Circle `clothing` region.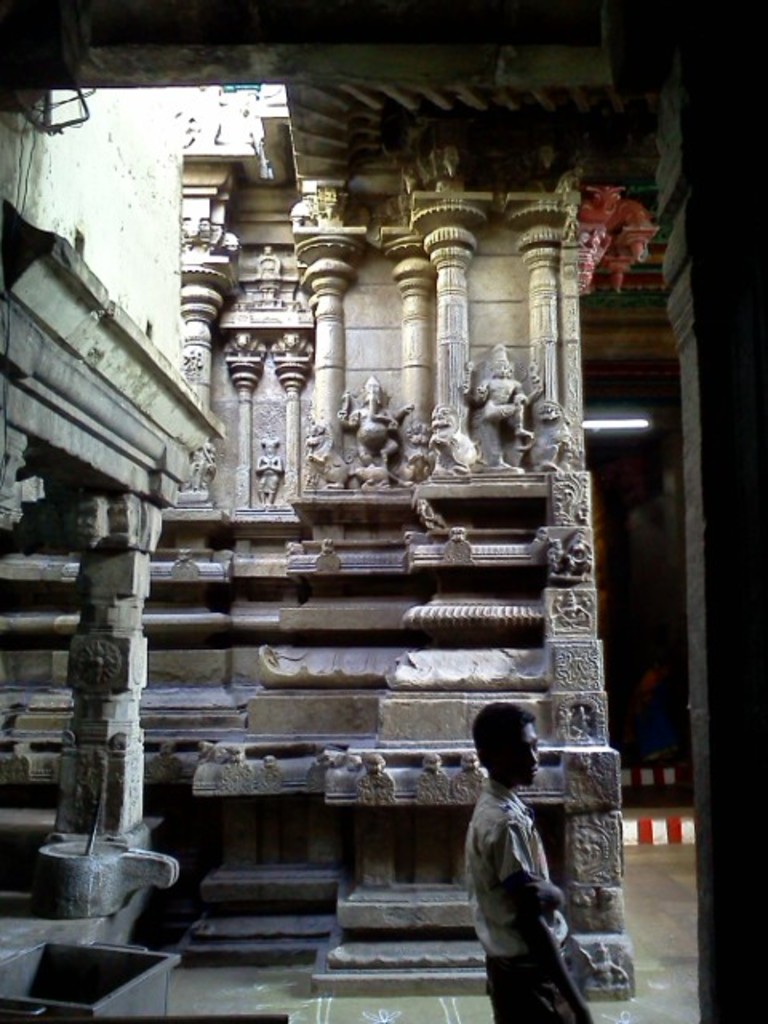
Region: (left=464, top=739, right=592, bottom=1002).
